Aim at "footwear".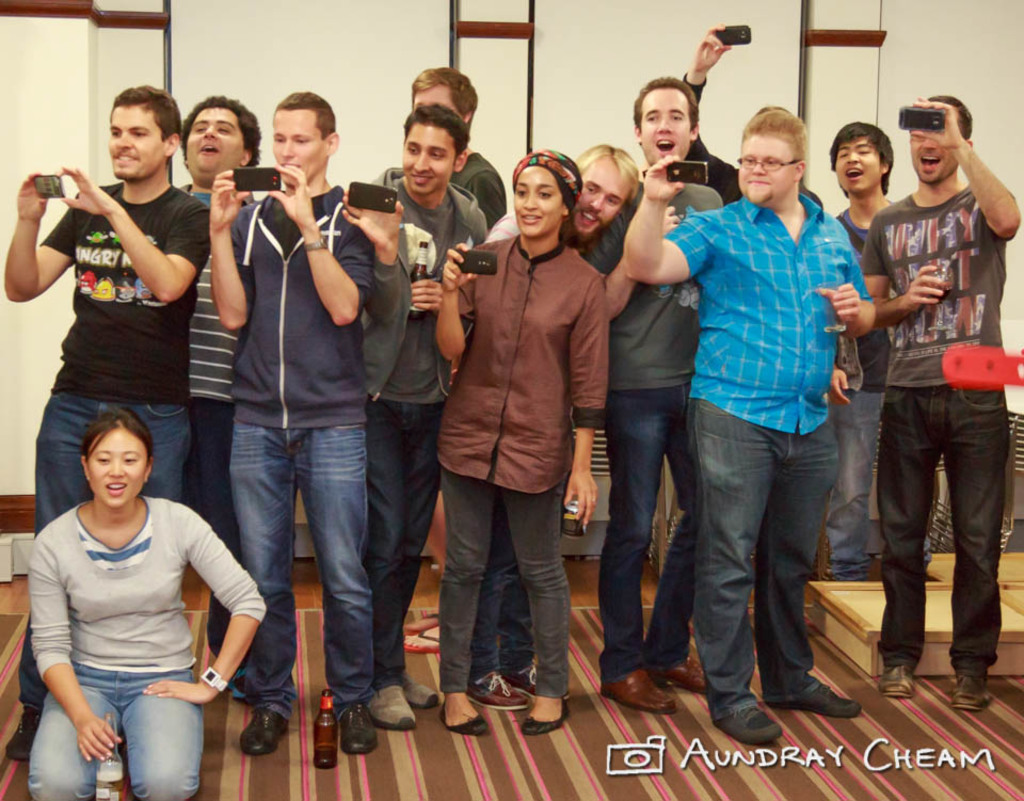
Aimed at <region>405, 610, 437, 631</region>.
